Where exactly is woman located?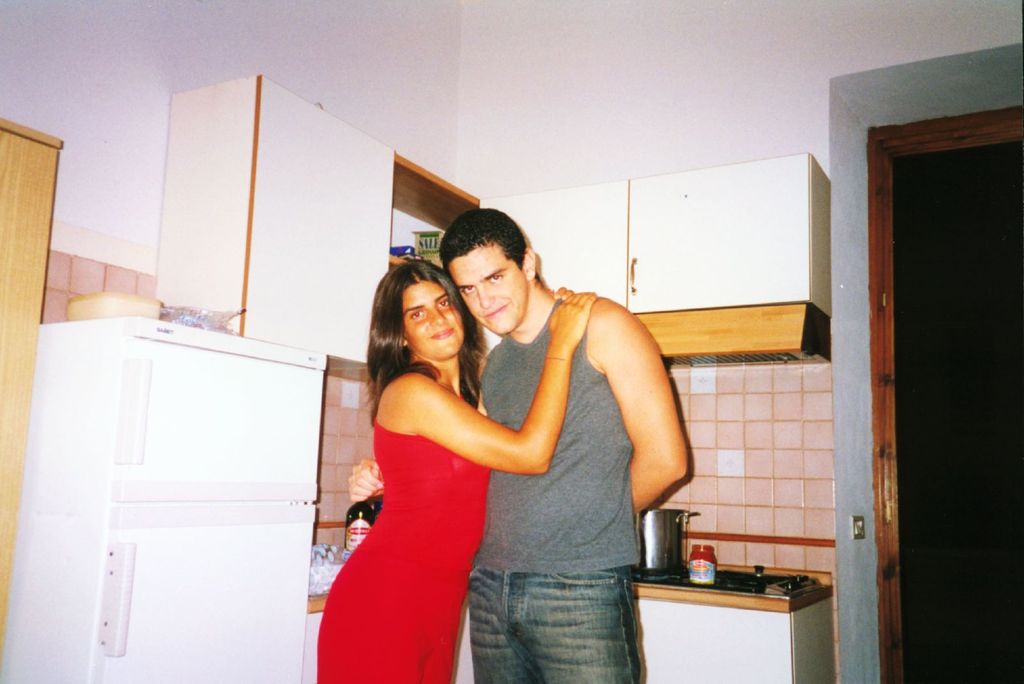
Its bounding box is (315,241,600,683).
